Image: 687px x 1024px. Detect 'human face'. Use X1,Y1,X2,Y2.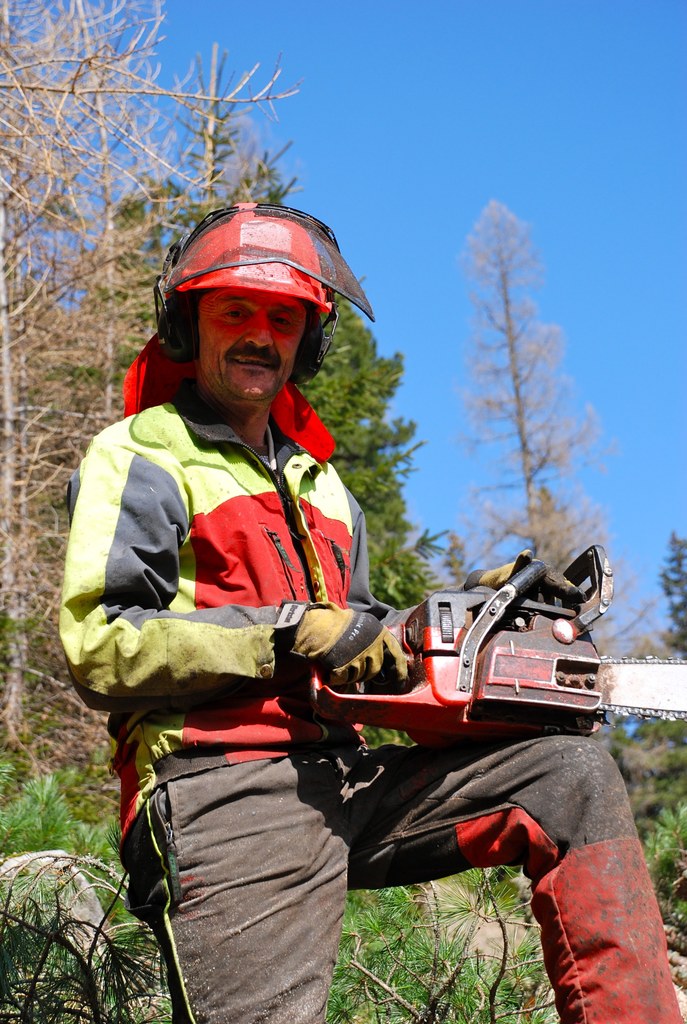
188,286,324,414.
